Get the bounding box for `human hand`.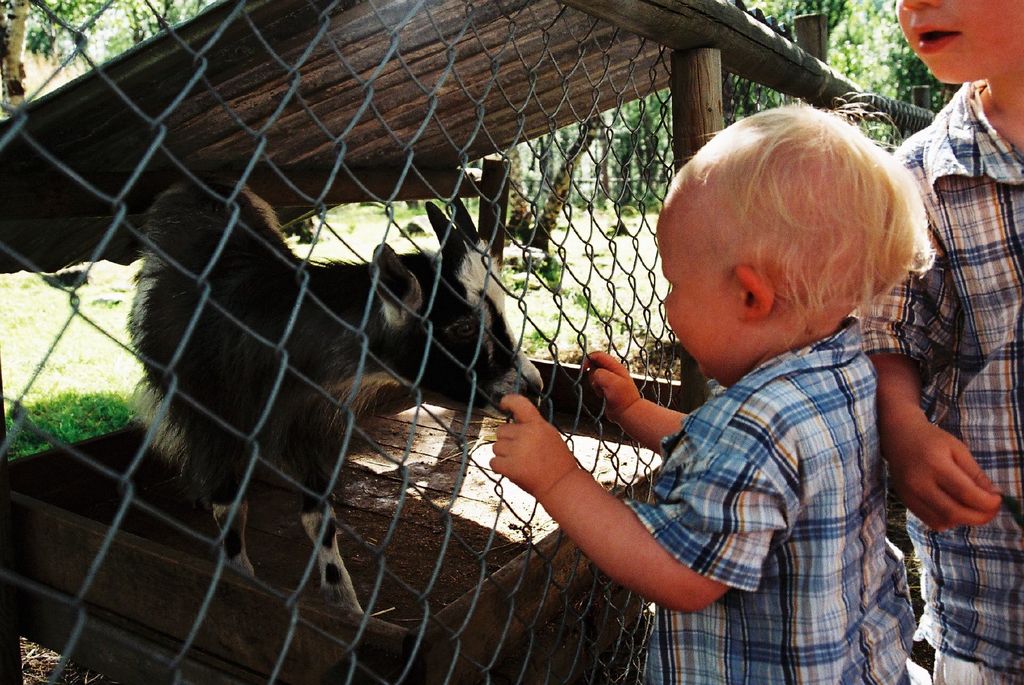
x1=490 y1=395 x2=582 y2=497.
